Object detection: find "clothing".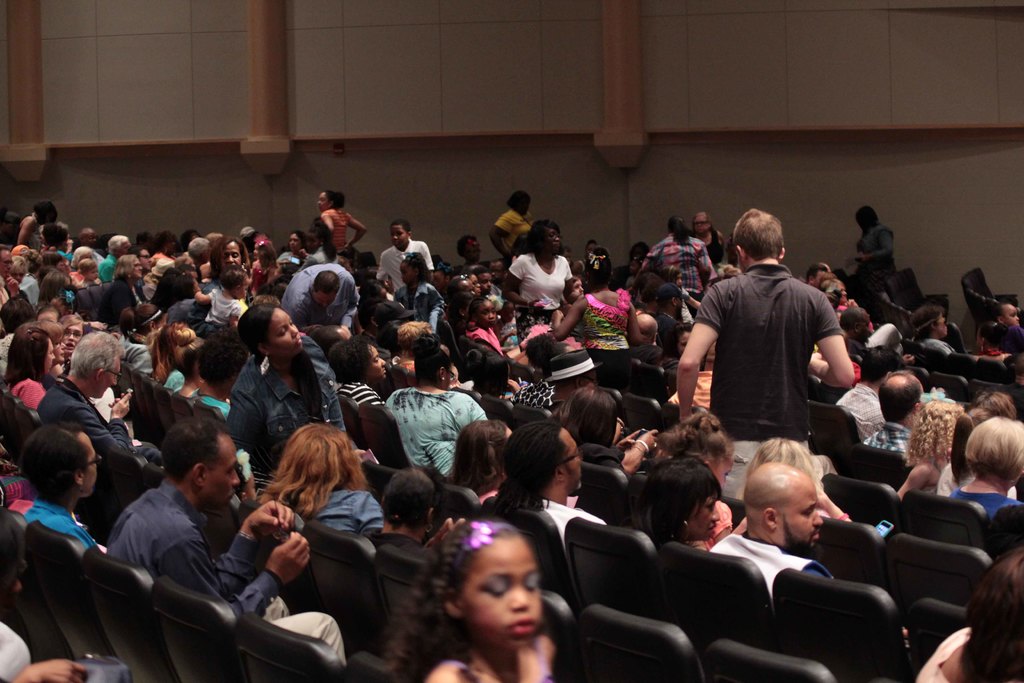
left=115, top=484, right=349, bottom=663.
